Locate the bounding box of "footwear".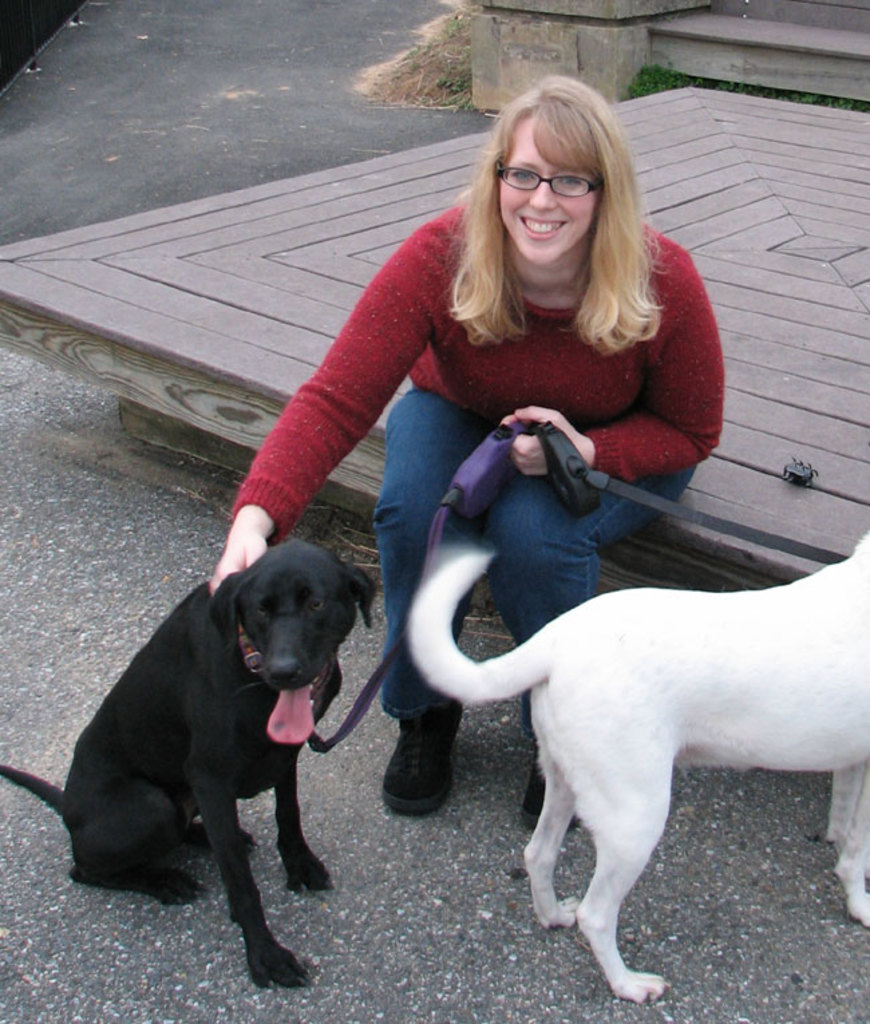
Bounding box: [x1=376, y1=688, x2=466, y2=826].
